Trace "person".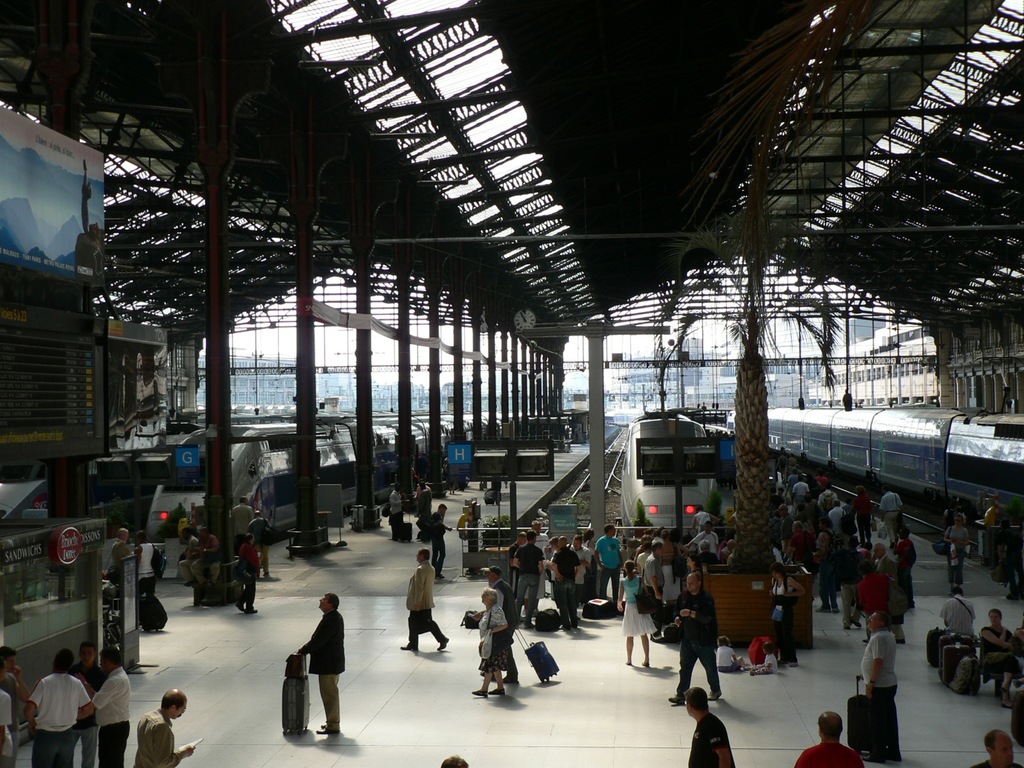
Traced to 235,533,267,621.
